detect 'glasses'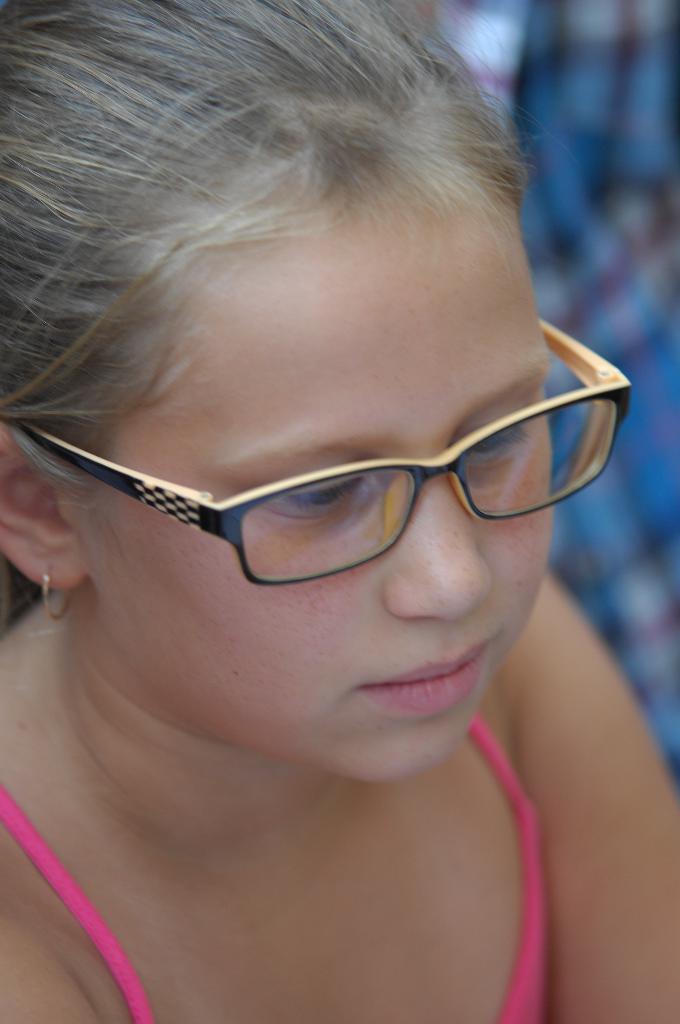
[71,378,628,580]
